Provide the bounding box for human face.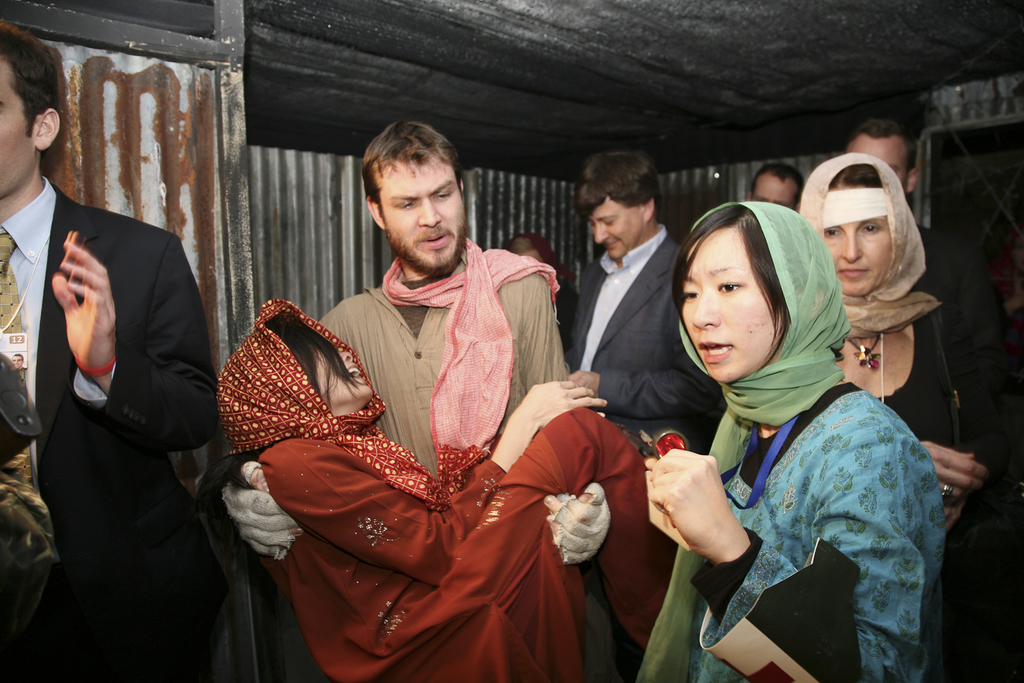
[left=0, top=55, right=41, bottom=195].
